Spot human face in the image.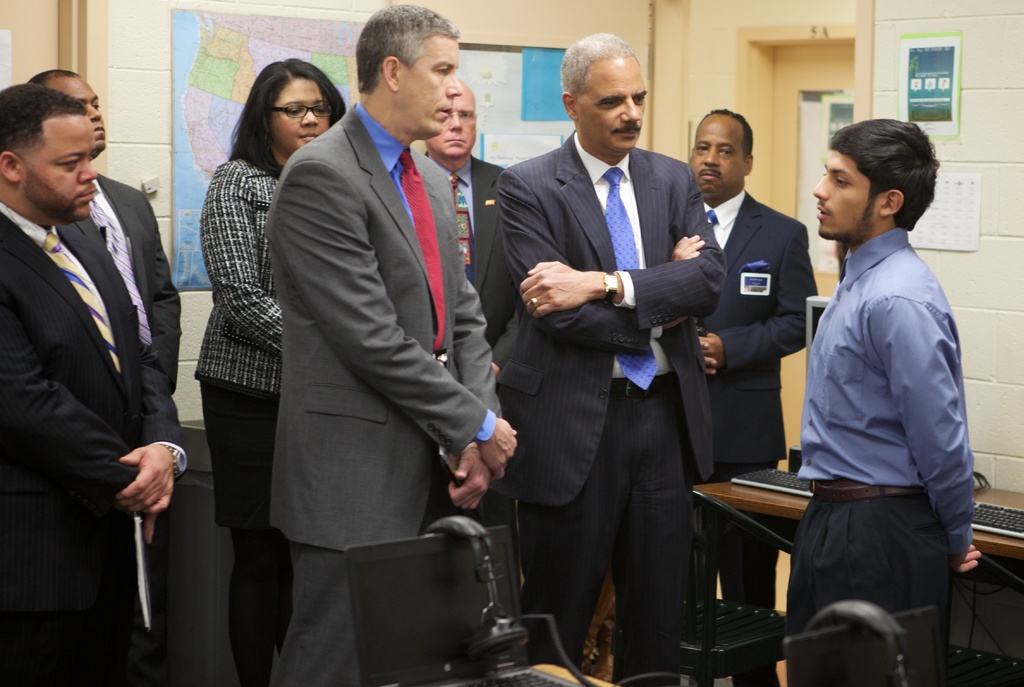
human face found at crop(52, 75, 101, 143).
